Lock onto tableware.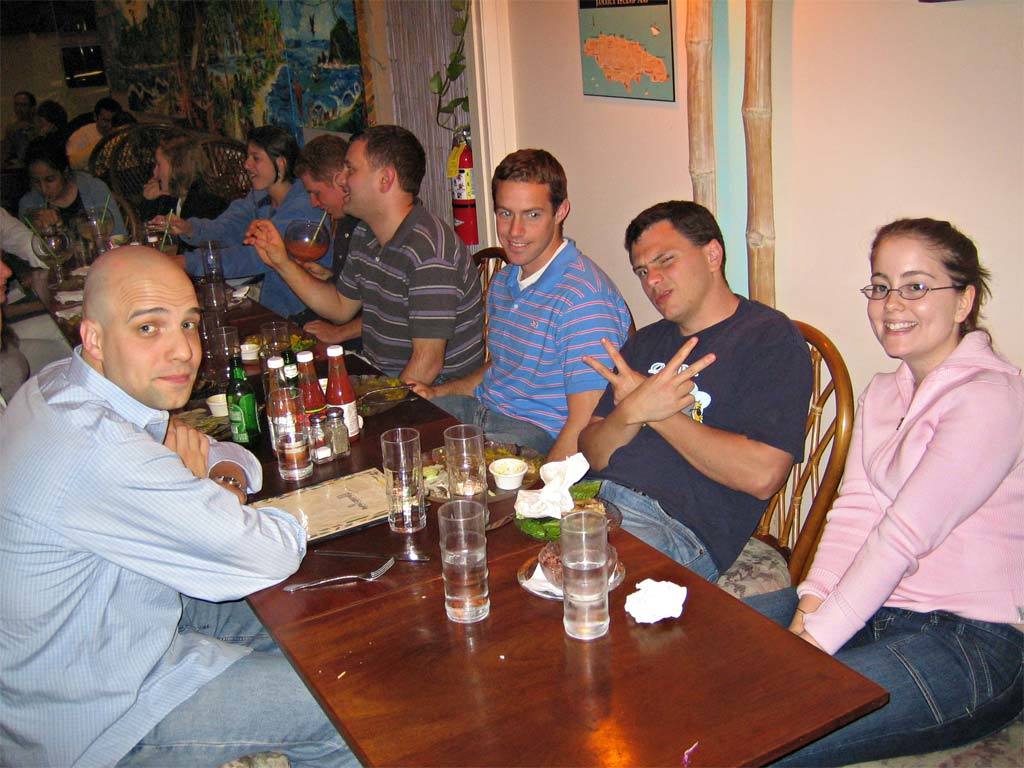
Locked: 281, 556, 392, 594.
